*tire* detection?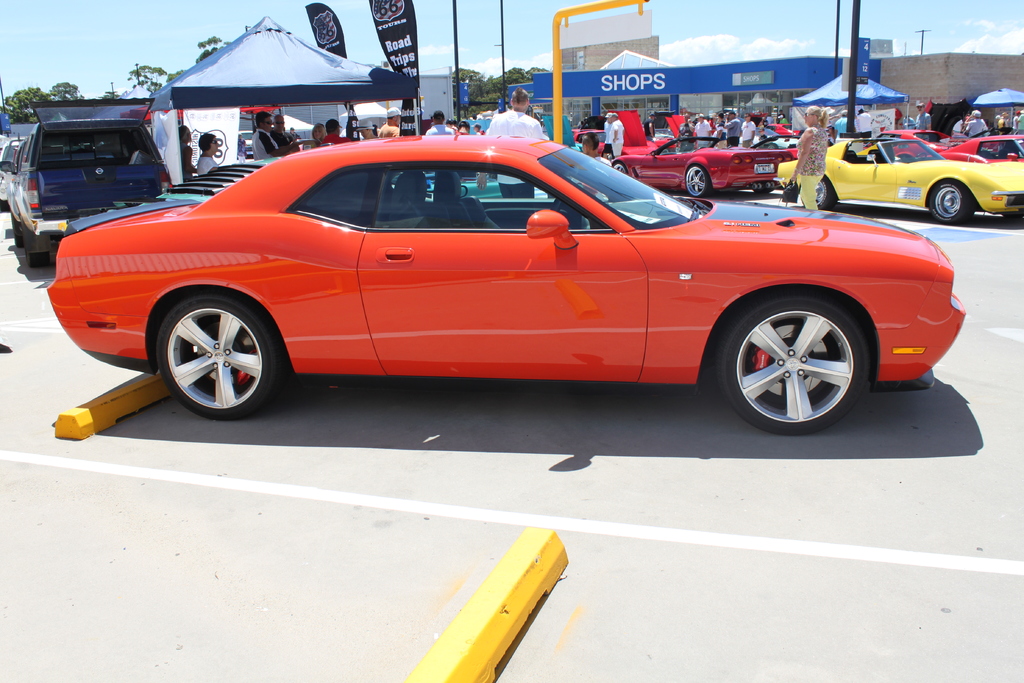
<bbox>614, 161, 628, 172</bbox>
